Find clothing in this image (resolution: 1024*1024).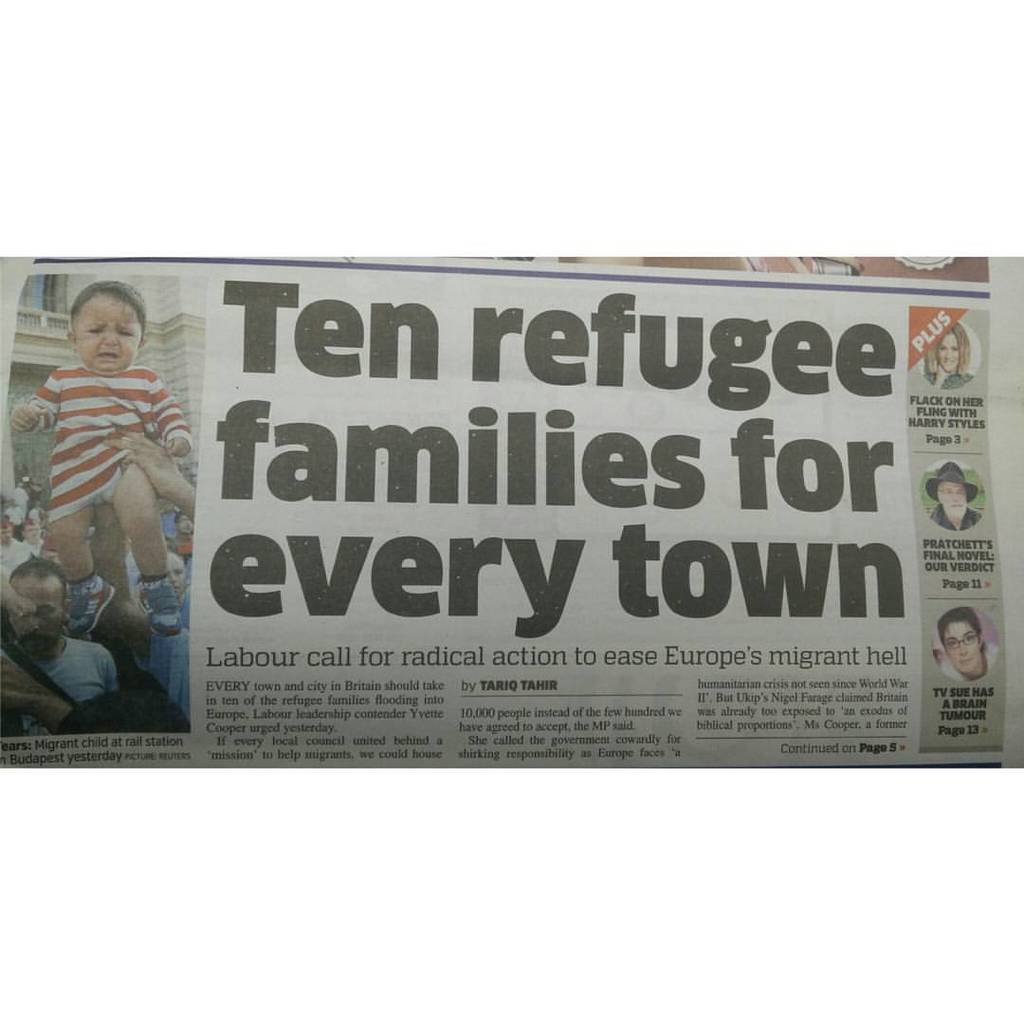
BBox(0, 637, 122, 740).
